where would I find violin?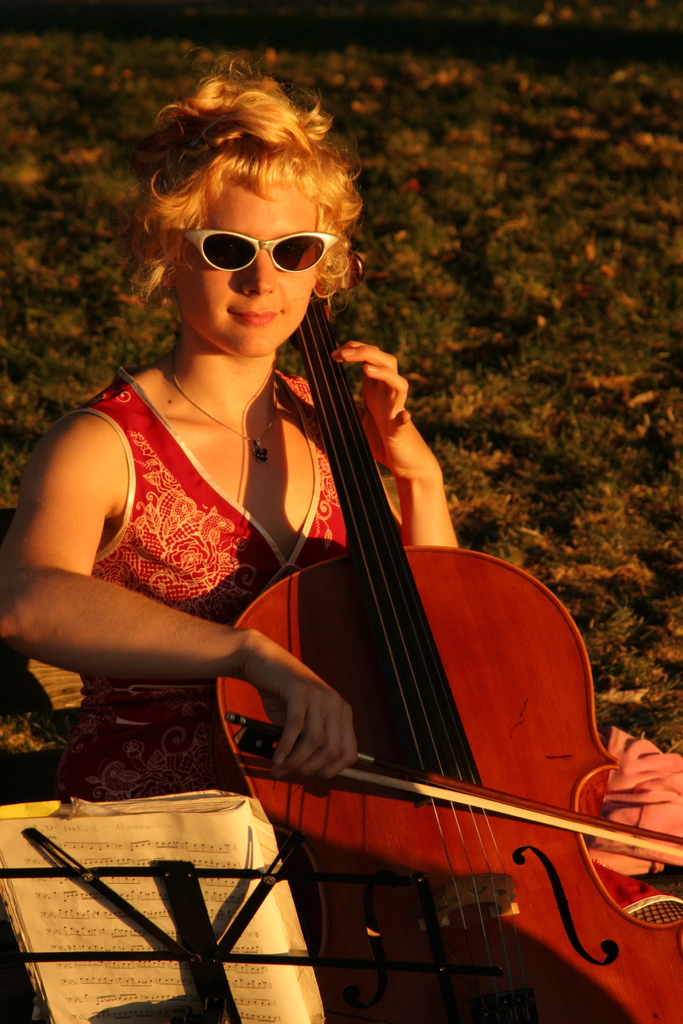
At <box>131,168,623,992</box>.
